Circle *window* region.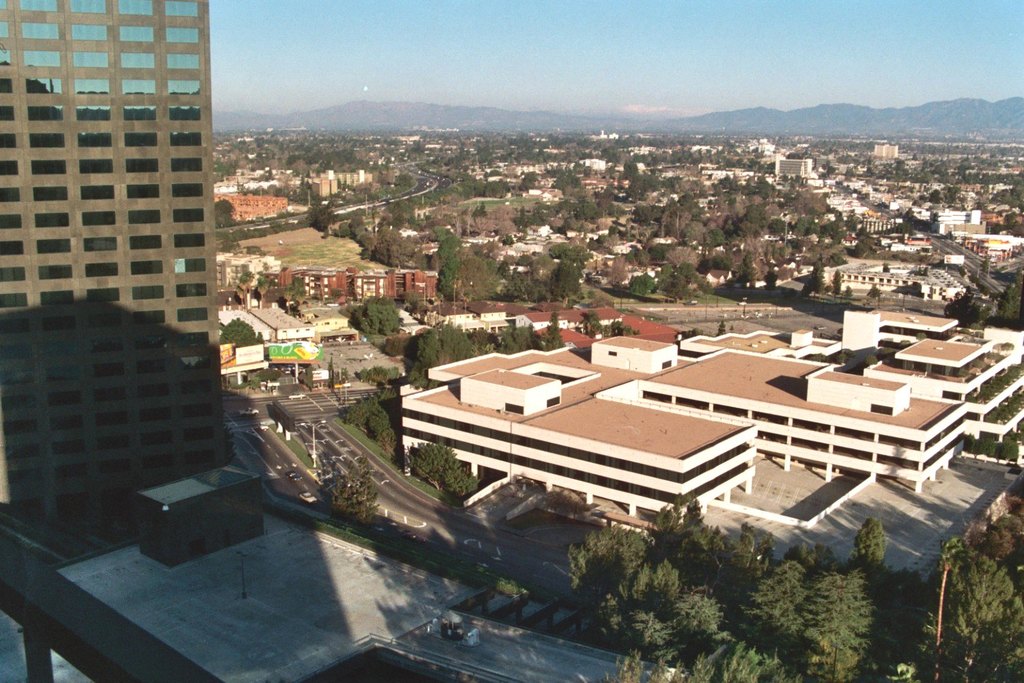
Region: <bbox>173, 282, 207, 298</bbox>.
